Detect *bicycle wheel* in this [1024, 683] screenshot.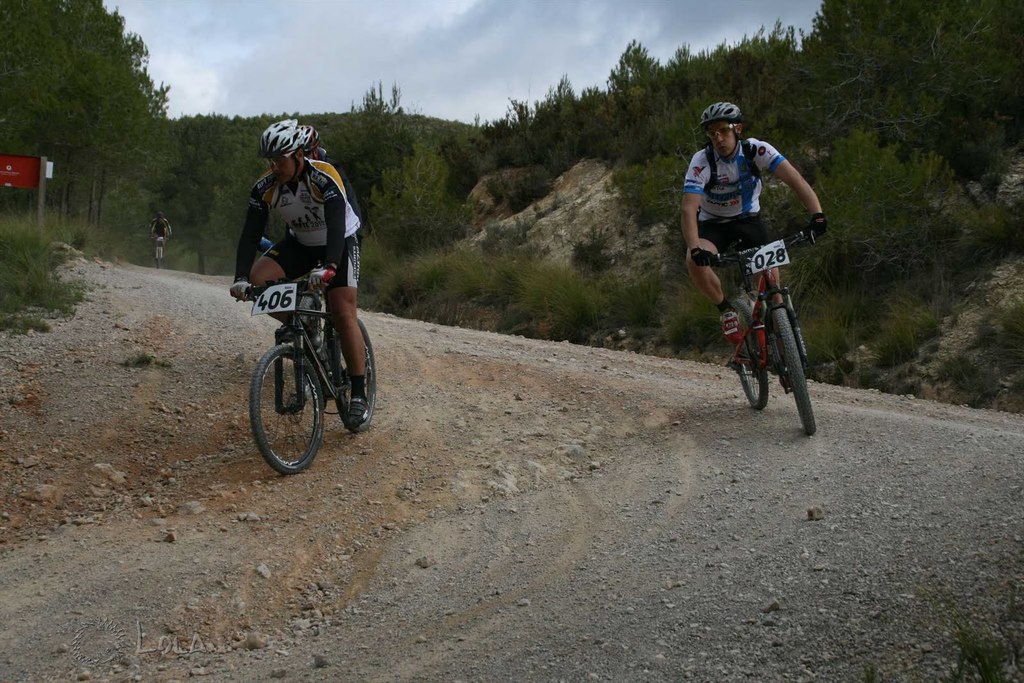
Detection: x1=733 y1=301 x2=767 y2=411.
